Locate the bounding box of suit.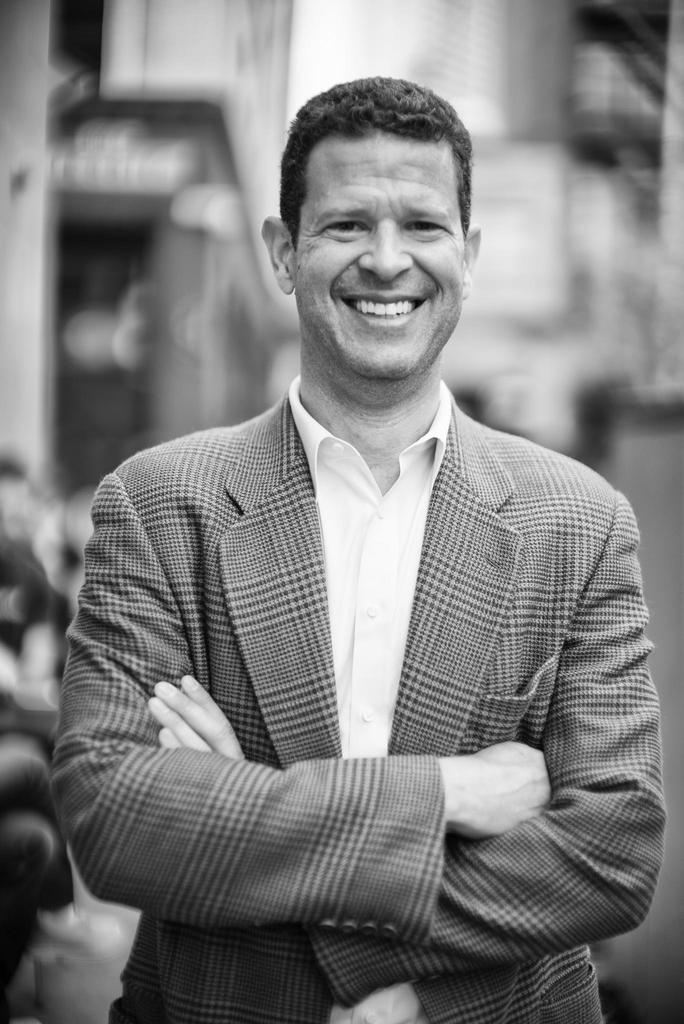
Bounding box: BBox(97, 369, 601, 906).
